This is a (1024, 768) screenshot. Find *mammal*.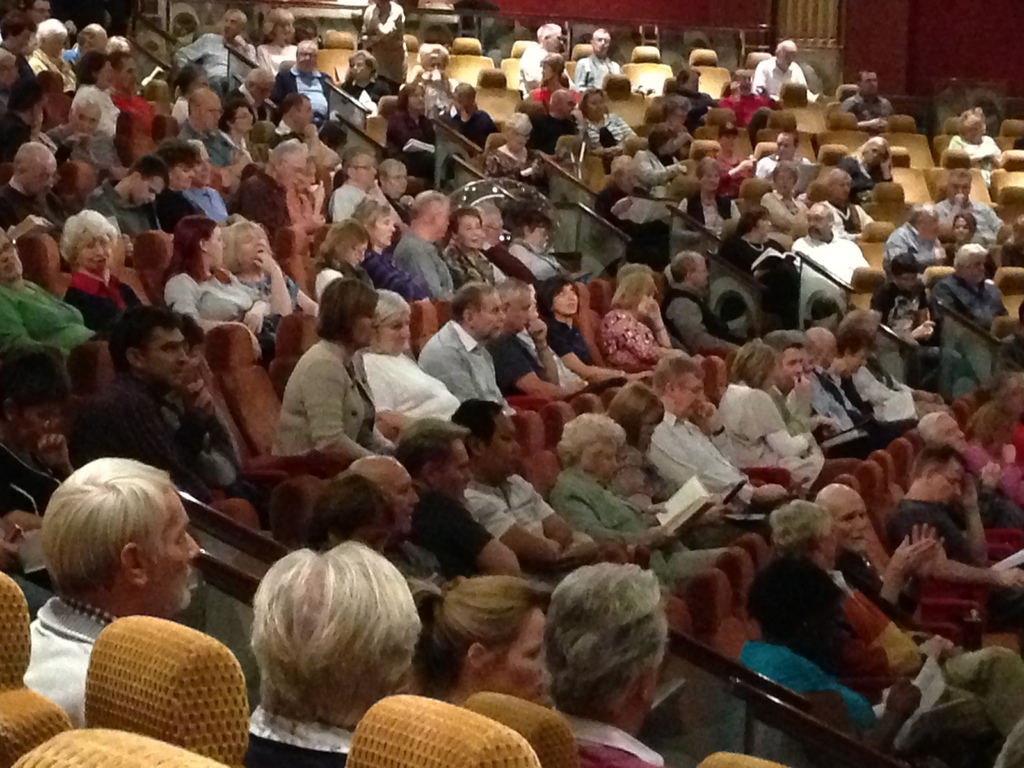
Bounding box: Rect(838, 67, 899, 131).
